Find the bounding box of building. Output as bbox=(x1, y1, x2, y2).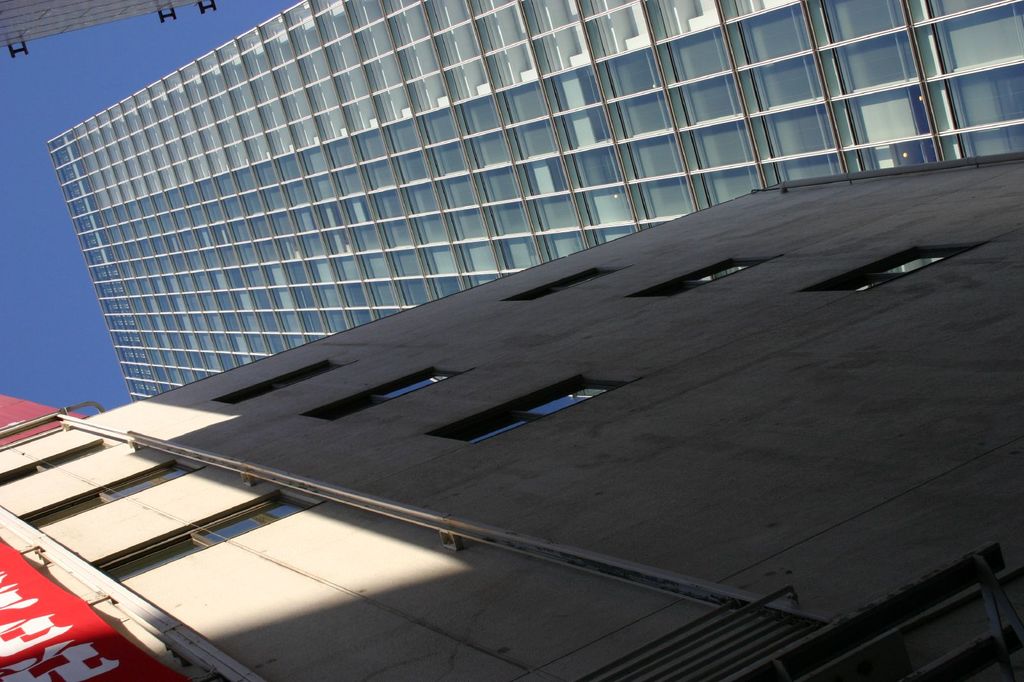
bbox=(0, 0, 216, 60).
